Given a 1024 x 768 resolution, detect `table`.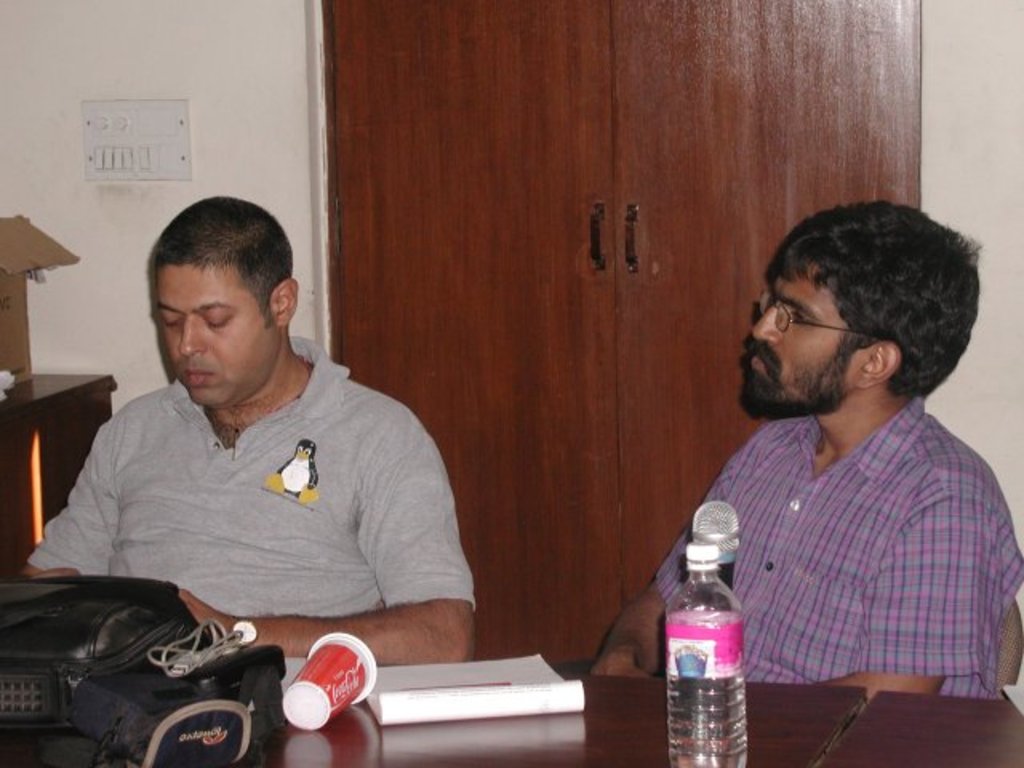
818, 690, 1022, 766.
